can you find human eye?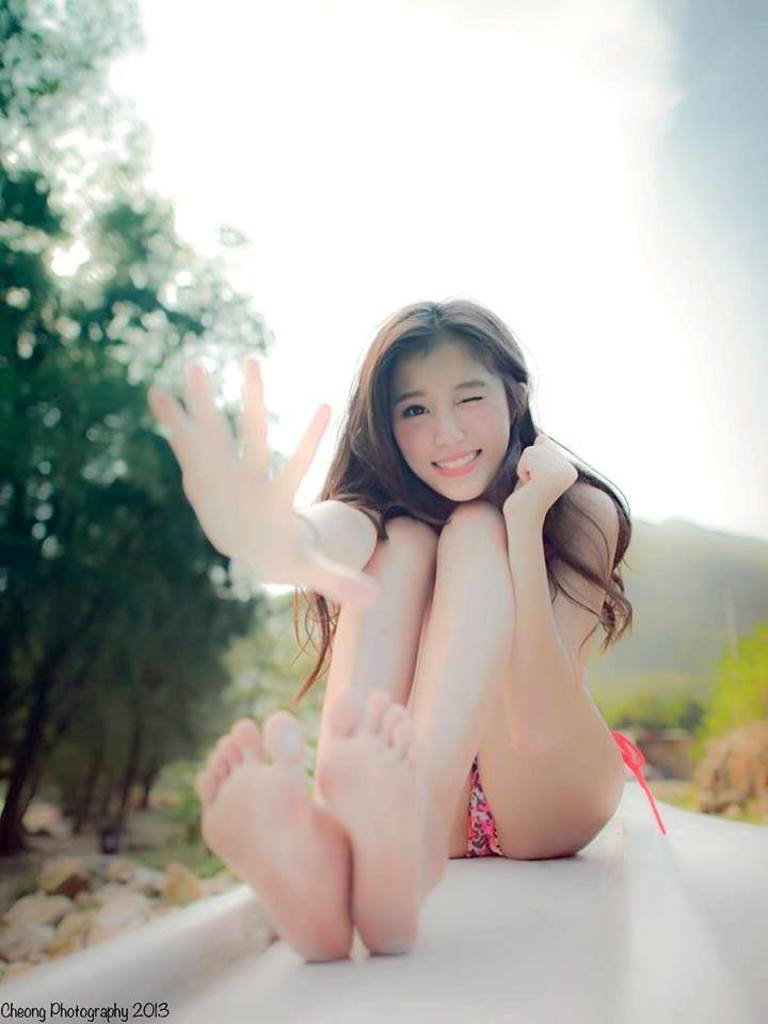
Yes, bounding box: [455, 387, 487, 409].
